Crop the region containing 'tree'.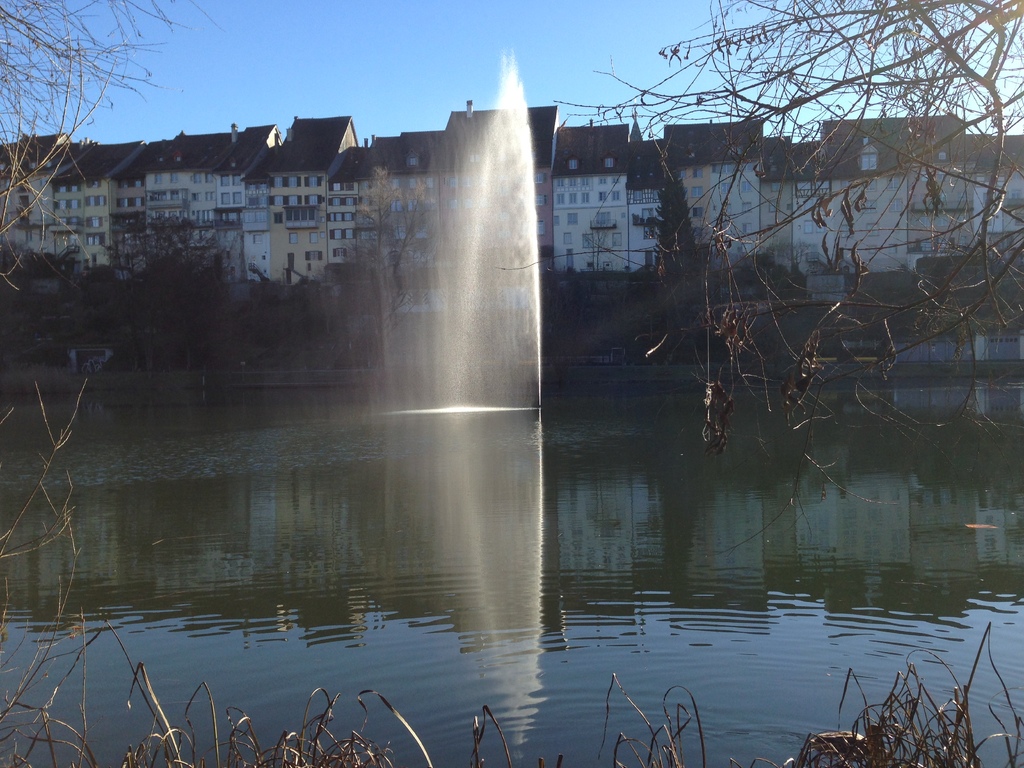
Crop region: bbox=[0, 0, 237, 311].
